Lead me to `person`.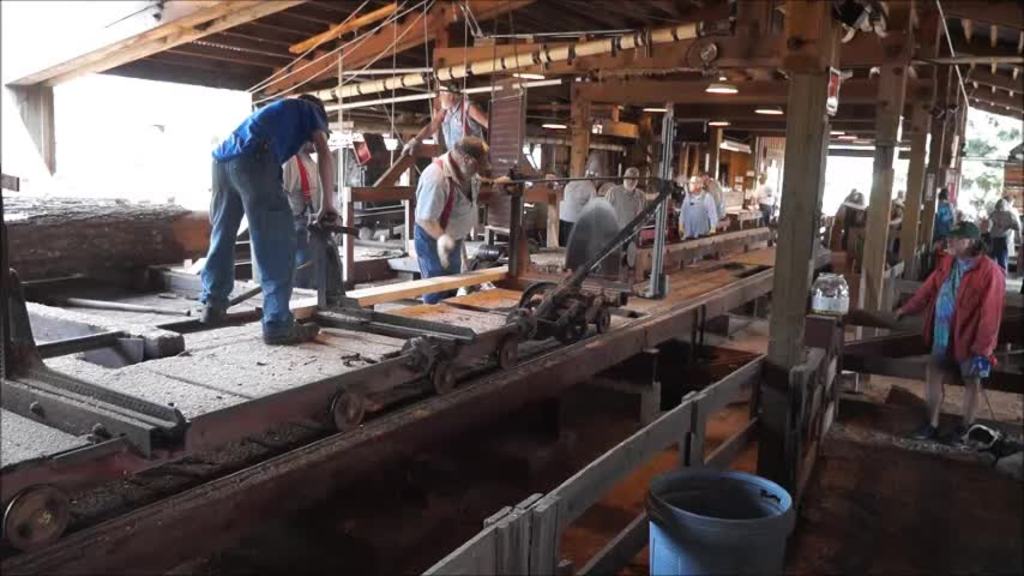
Lead to Rect(592, 170, 652, 269).
